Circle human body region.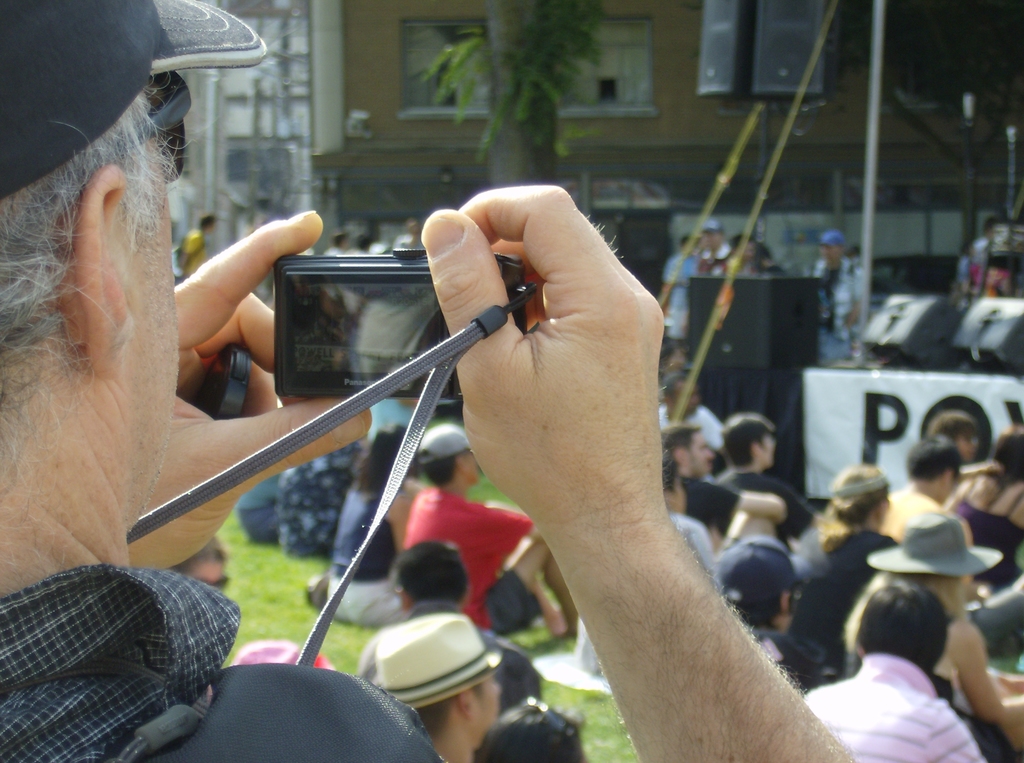
Region: pyautogui.locateOnScreen(719, 534, 824, 701).
